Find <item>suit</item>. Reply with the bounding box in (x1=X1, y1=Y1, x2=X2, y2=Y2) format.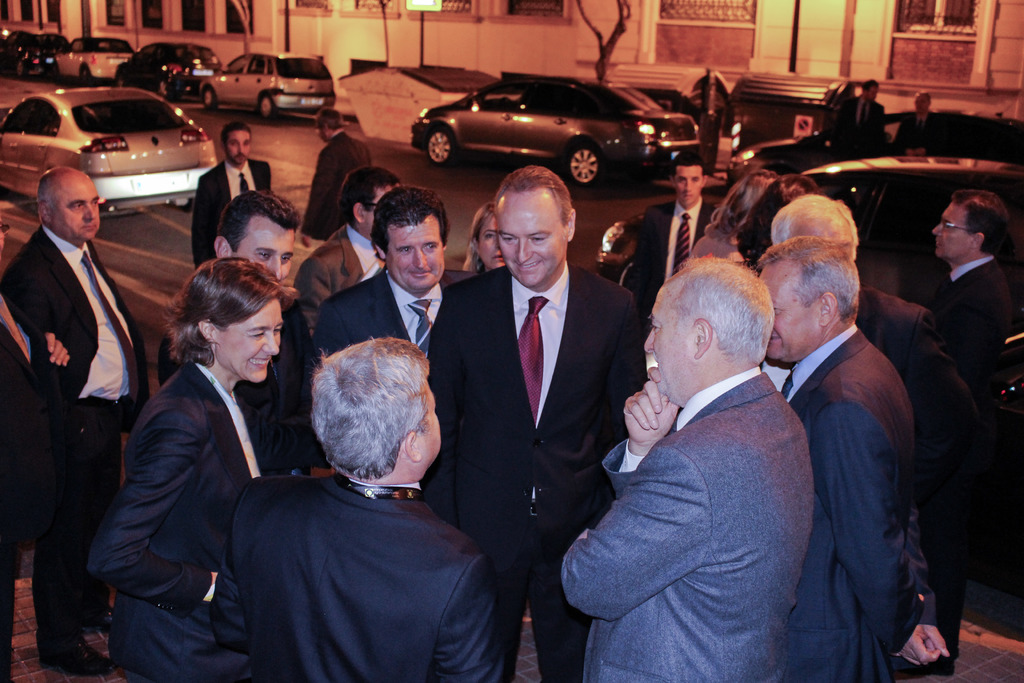
(x1=304, y1=126, x2=372, y2=233).
